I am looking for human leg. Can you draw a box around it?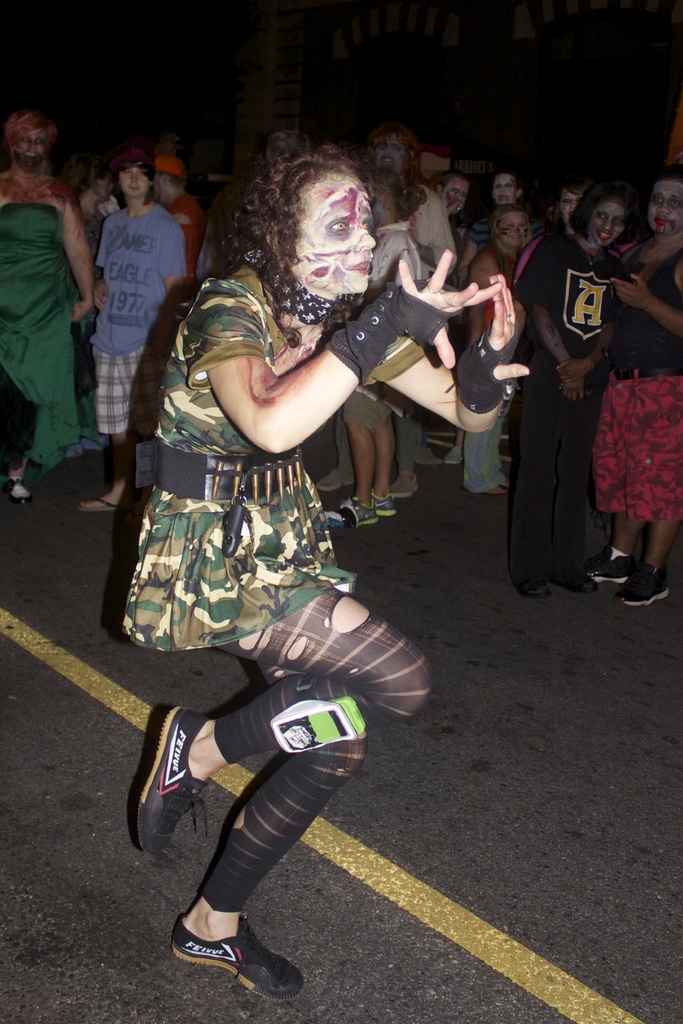
Sure, the bounding box is select_region(336, 390, 390, 526).
